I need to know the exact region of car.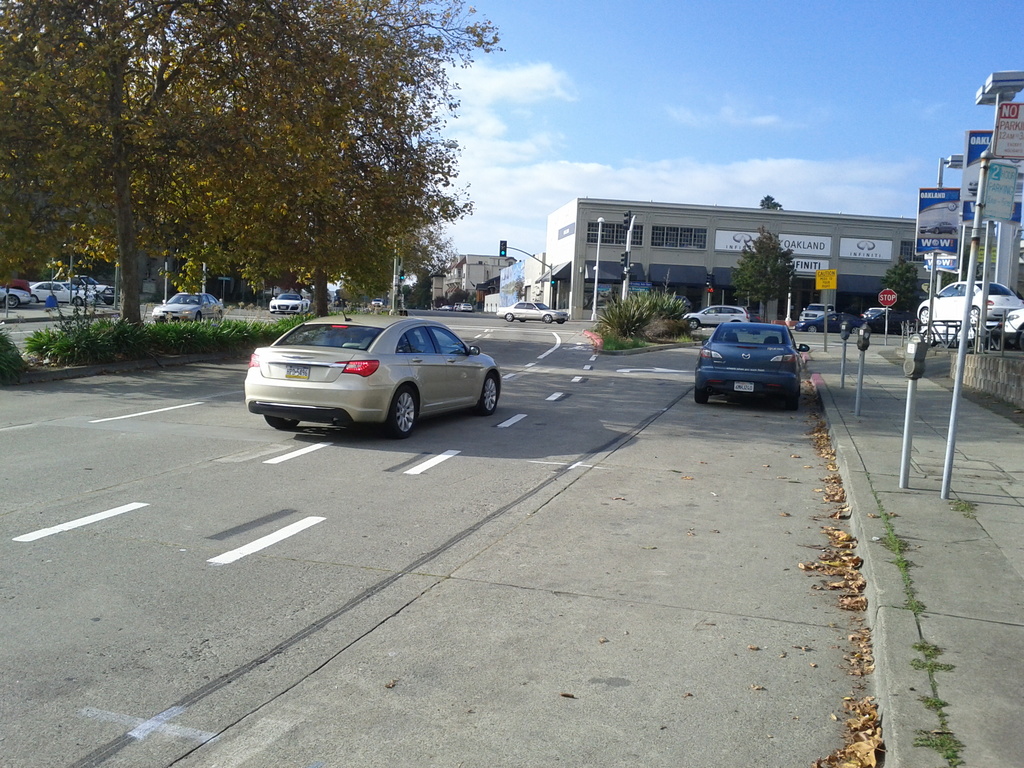
Region: [left=865, top=305, right=893, bottom=330].
